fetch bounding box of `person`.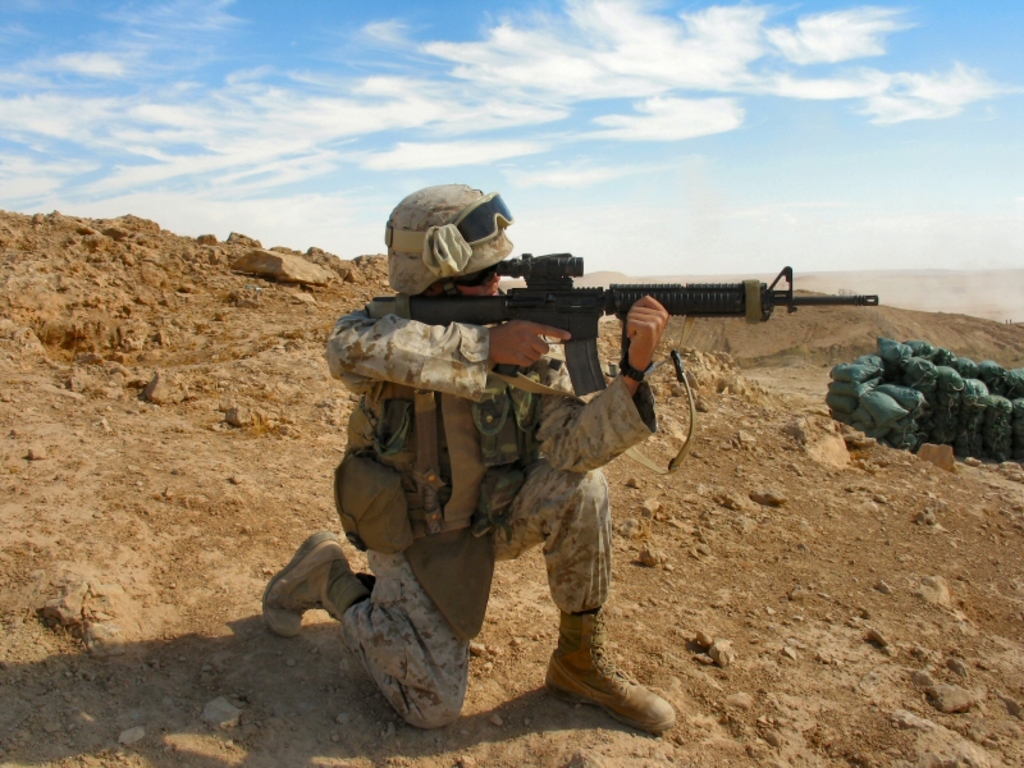
Bbox: 365,216,645,745.
